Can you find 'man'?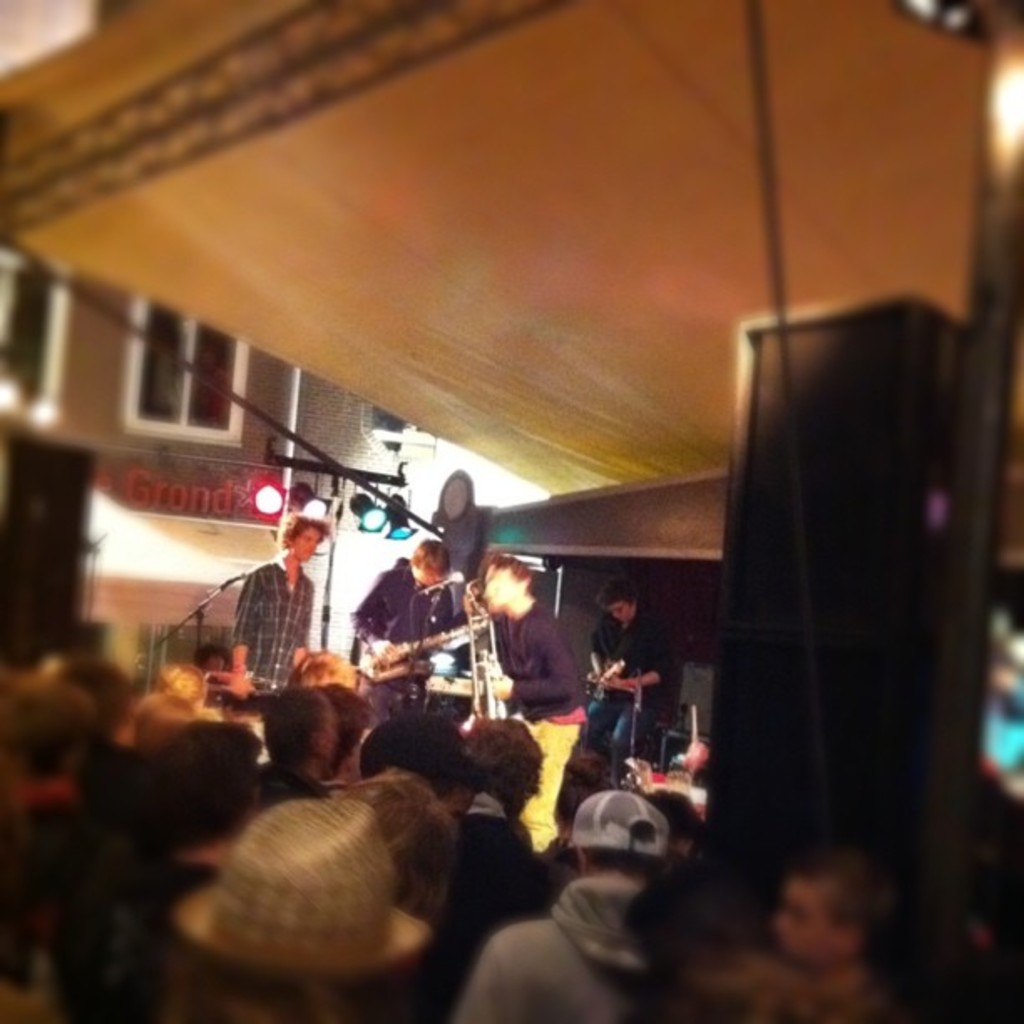
Yes, bounding box: Rect(597, 581, 671, 780).
